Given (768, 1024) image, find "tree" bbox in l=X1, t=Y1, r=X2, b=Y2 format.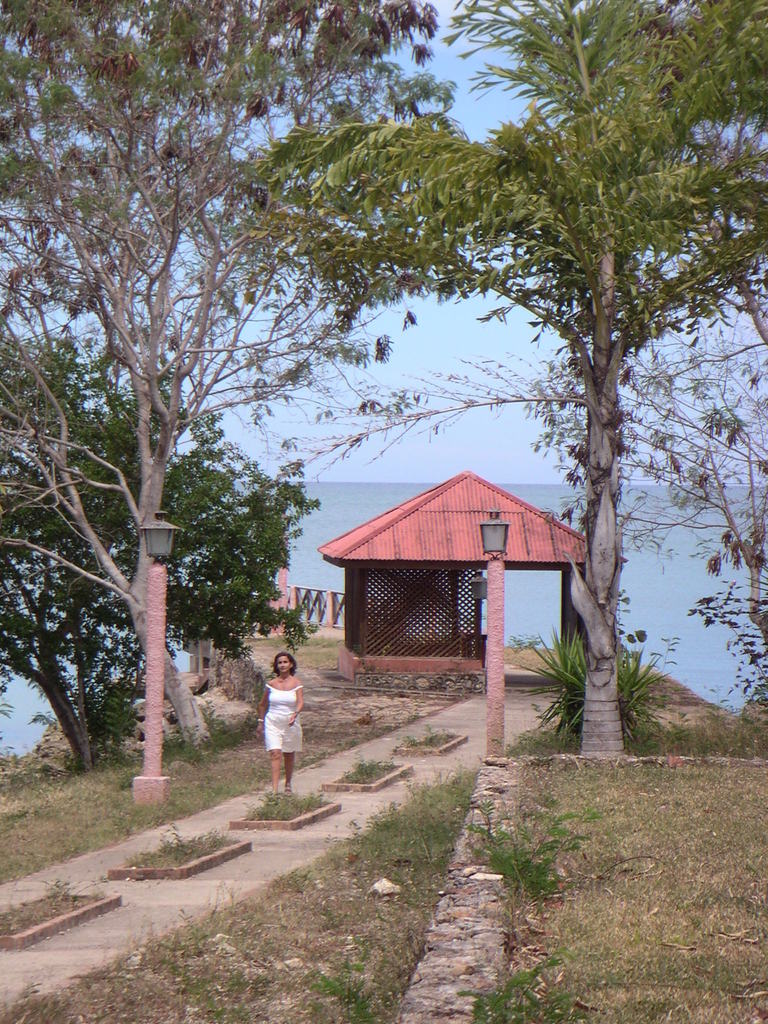
l=0, t=0, r=539, b=829.
